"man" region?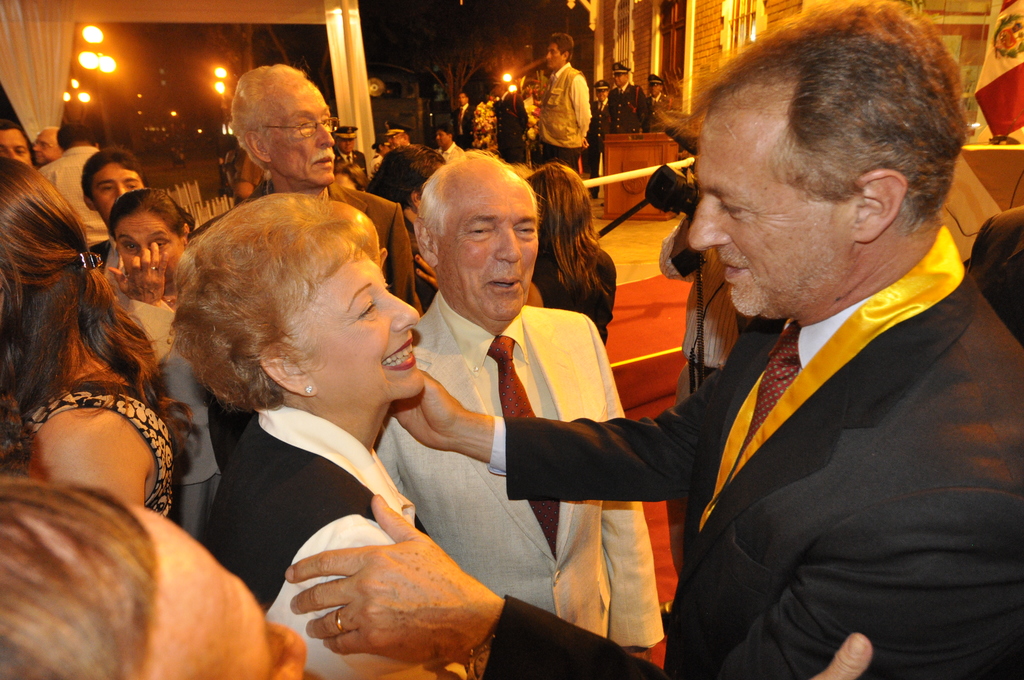
(left=319, top=116, right=373, bottom=178)
